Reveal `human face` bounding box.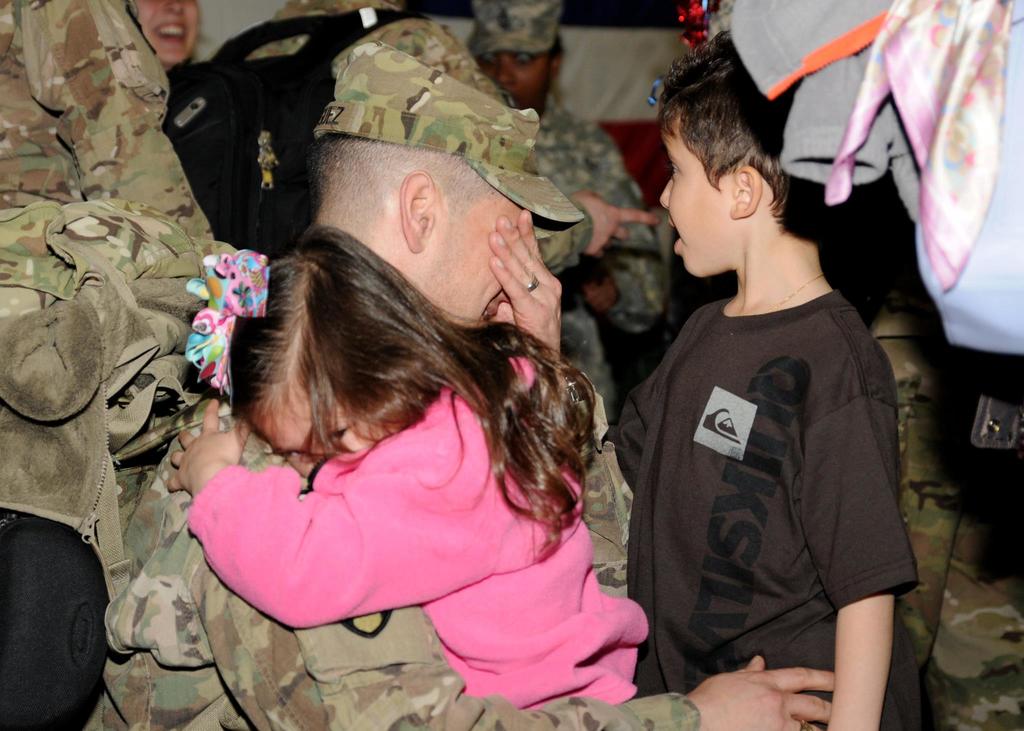
Revealed: 481 54 554 109.
